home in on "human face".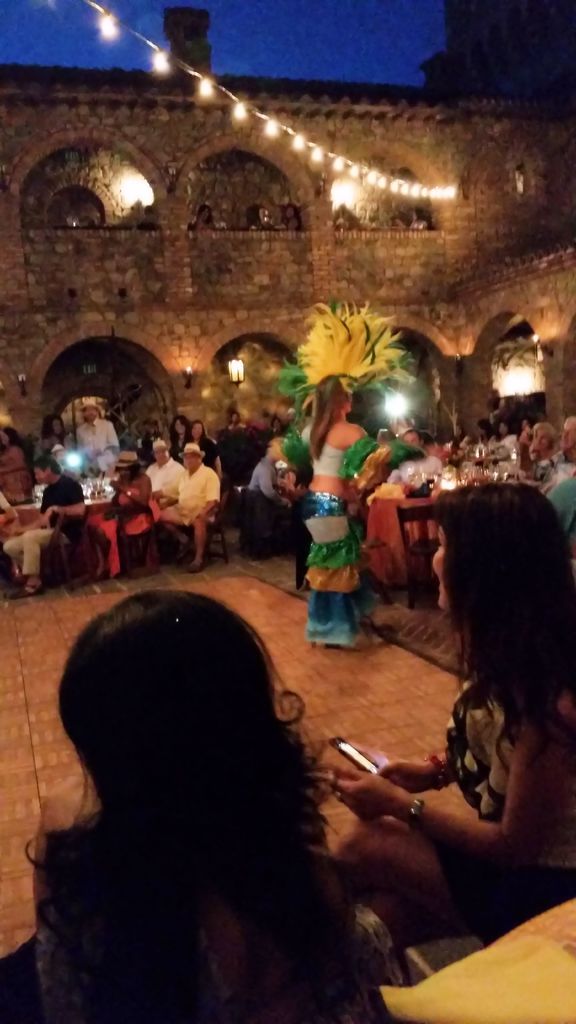
Homed in at <bbox>80, 403, 99, 426</bbox>.
